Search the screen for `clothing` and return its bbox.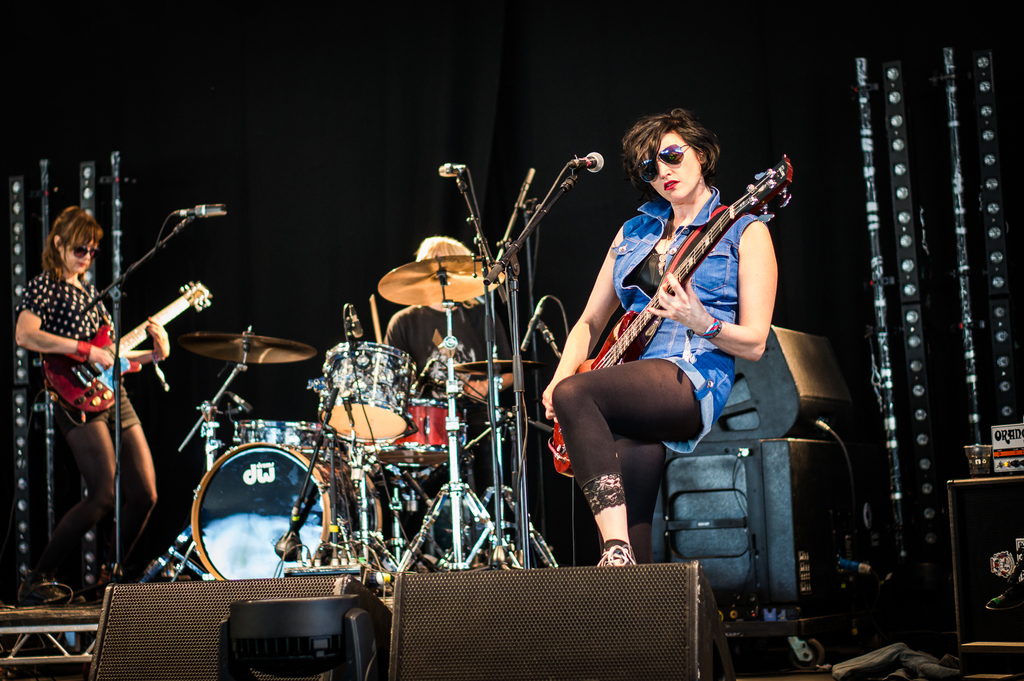
Found: <box>548,197,769,516</box>.
